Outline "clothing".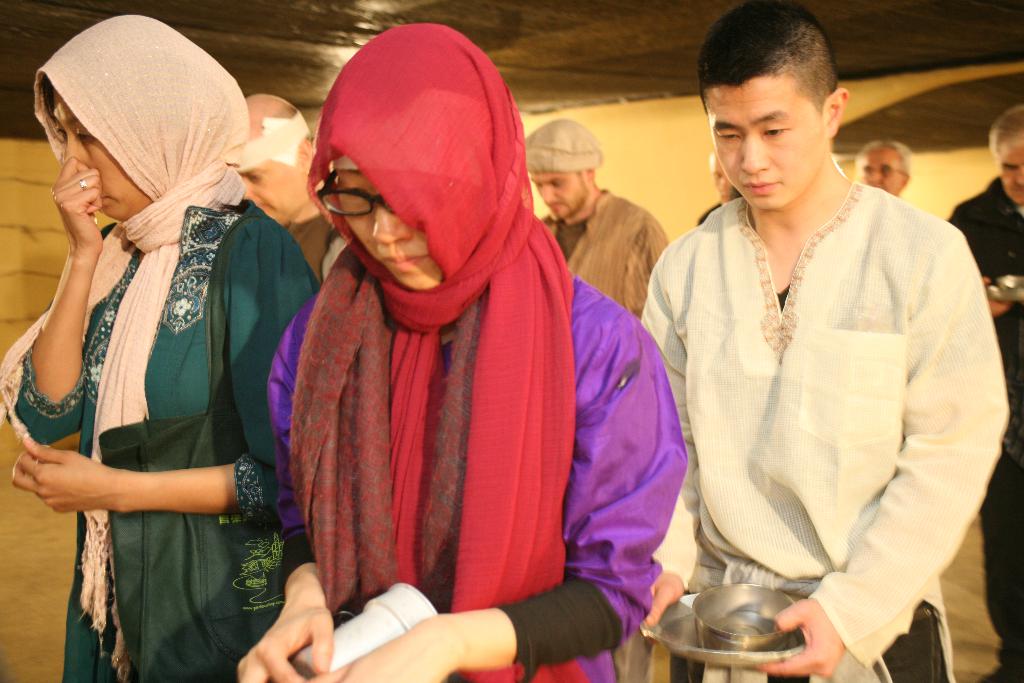
Outline: rect(655, 133, 986, 647).
